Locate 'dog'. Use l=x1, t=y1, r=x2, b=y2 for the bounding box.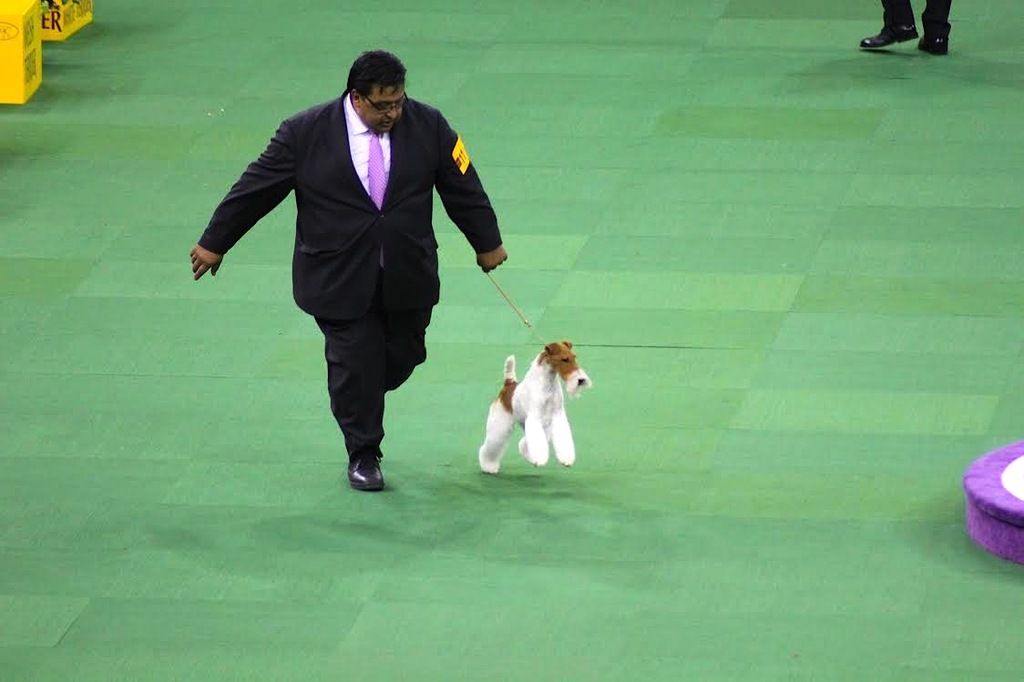
l=476, t=338, r=589, b=477.
